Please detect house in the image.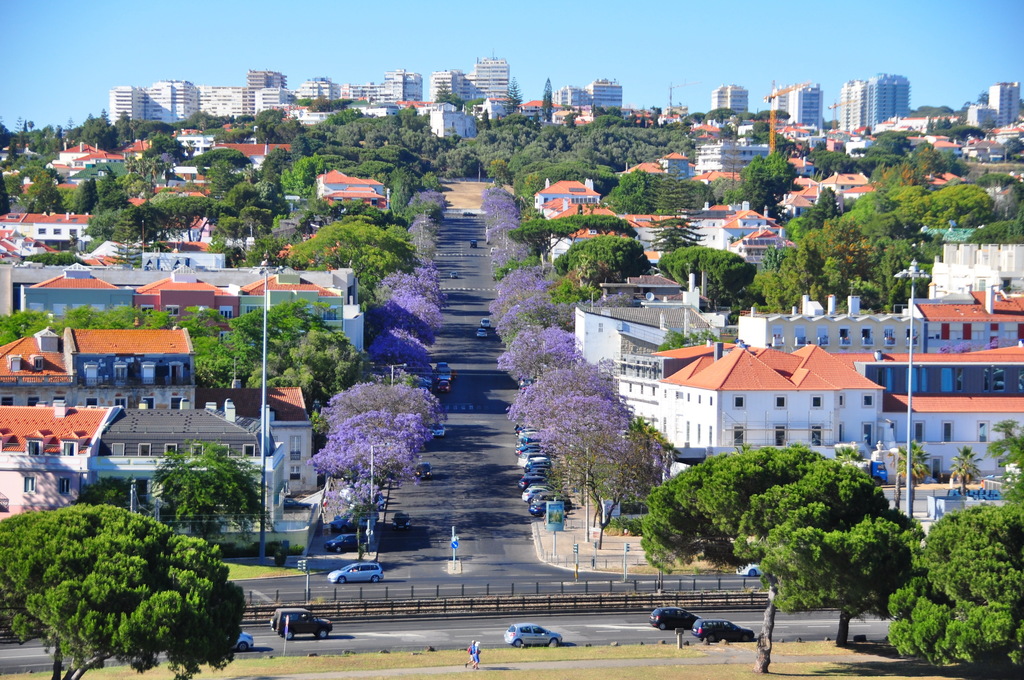
[480,96,519,124].
